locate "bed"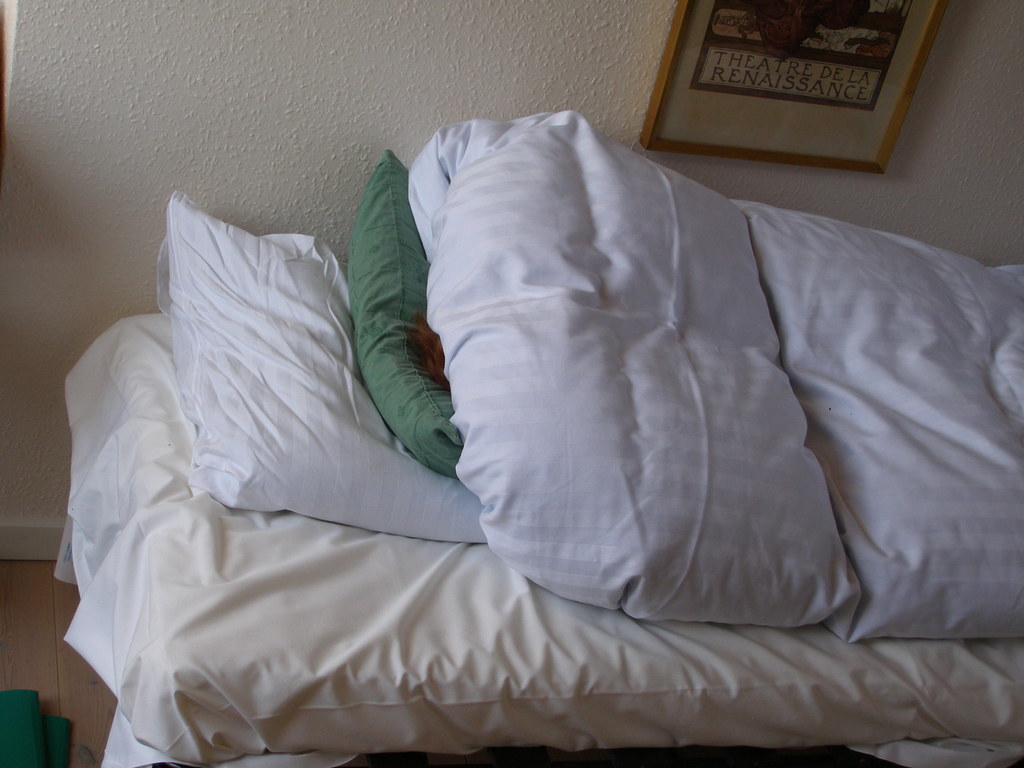
x1=49 y1=308 x2=1023 y2=767
